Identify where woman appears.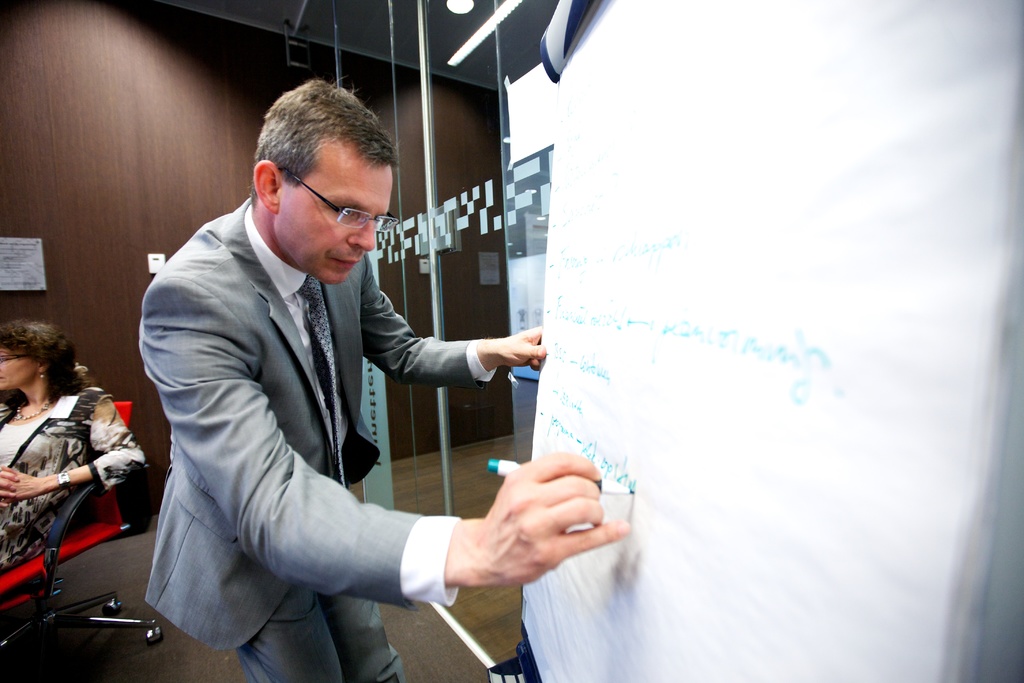
Appears at [3, 316, 118, 593].
